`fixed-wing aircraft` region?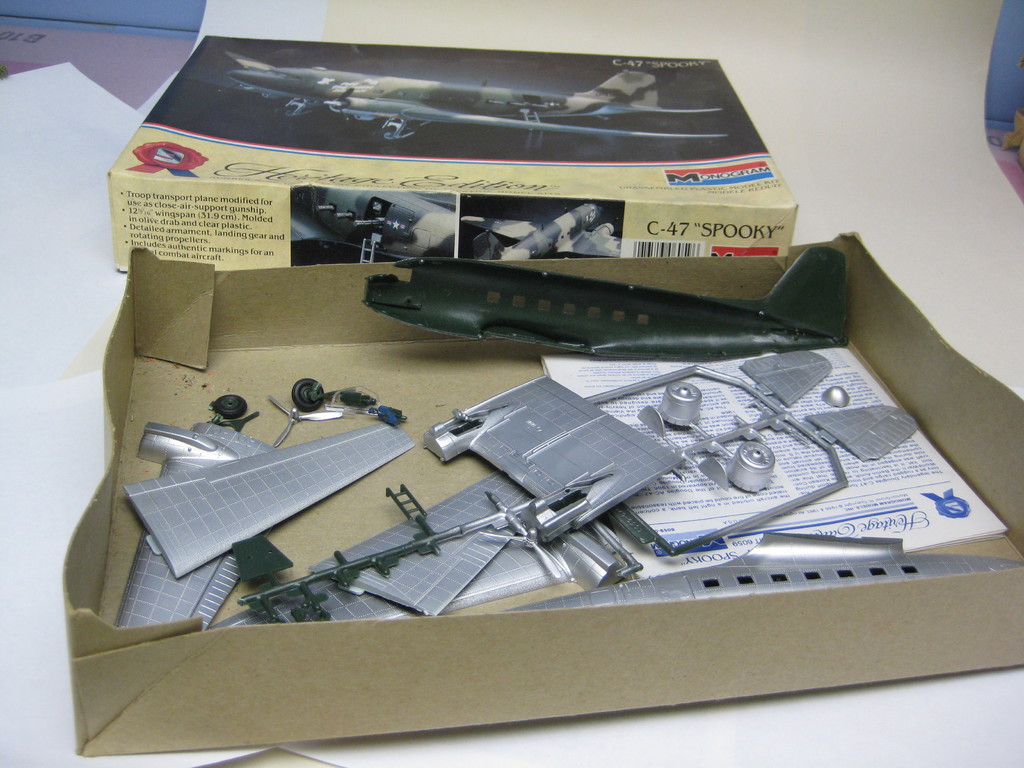
detection(358, 243, 861, 357)
